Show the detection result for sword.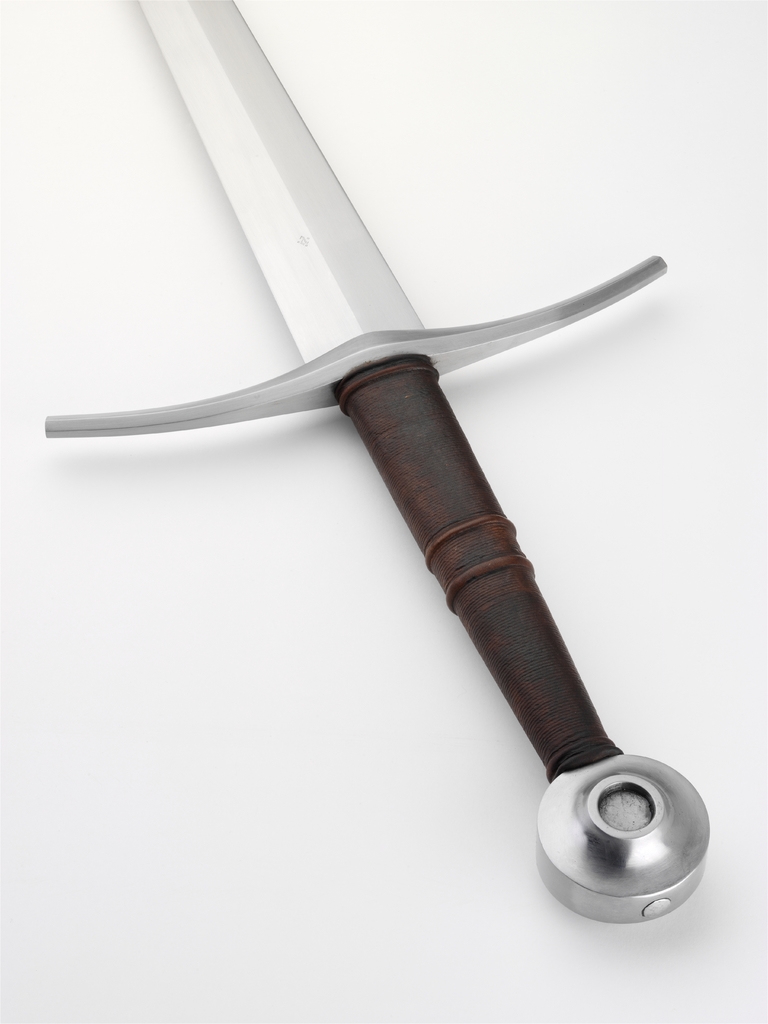
<region>44, 0, 711, 923</region>.
